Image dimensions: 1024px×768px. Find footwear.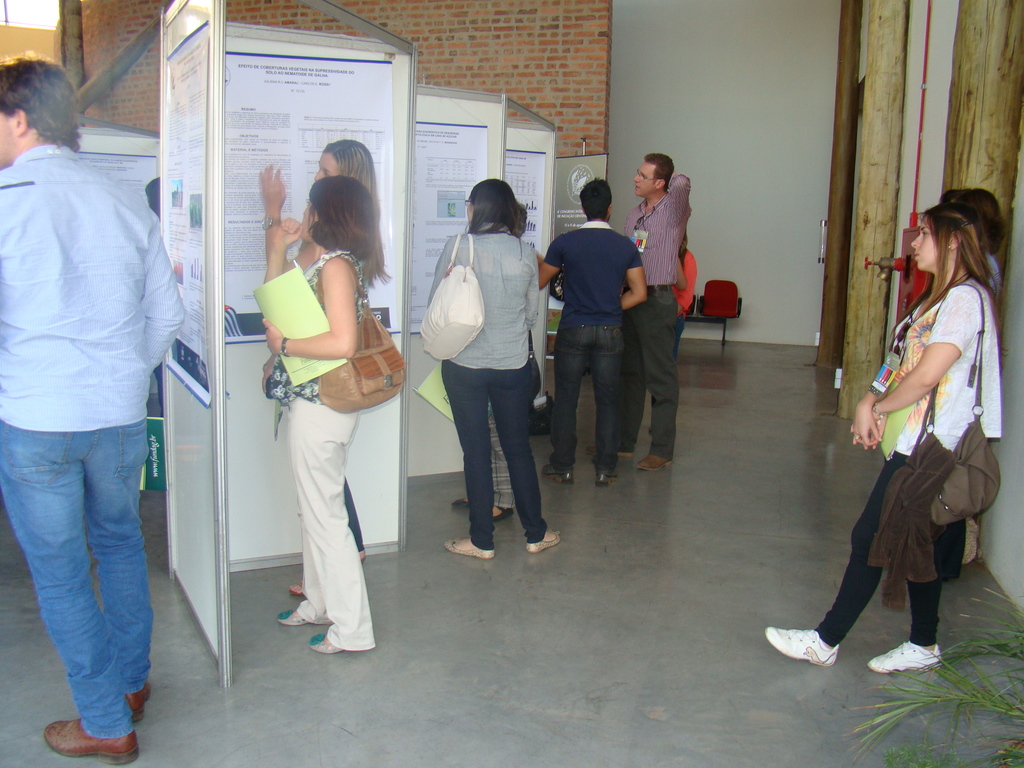
<box>639,456,672,471</box>.
